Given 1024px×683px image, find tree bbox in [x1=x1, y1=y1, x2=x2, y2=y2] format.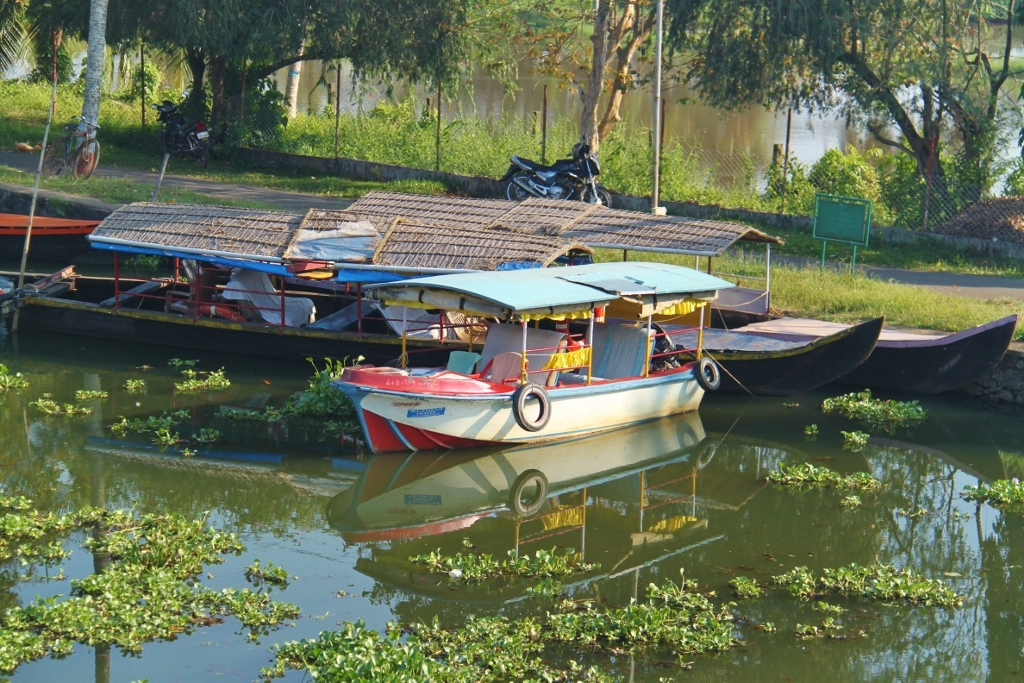
[x1=625, y1=0, x2=1018, y2=251].
